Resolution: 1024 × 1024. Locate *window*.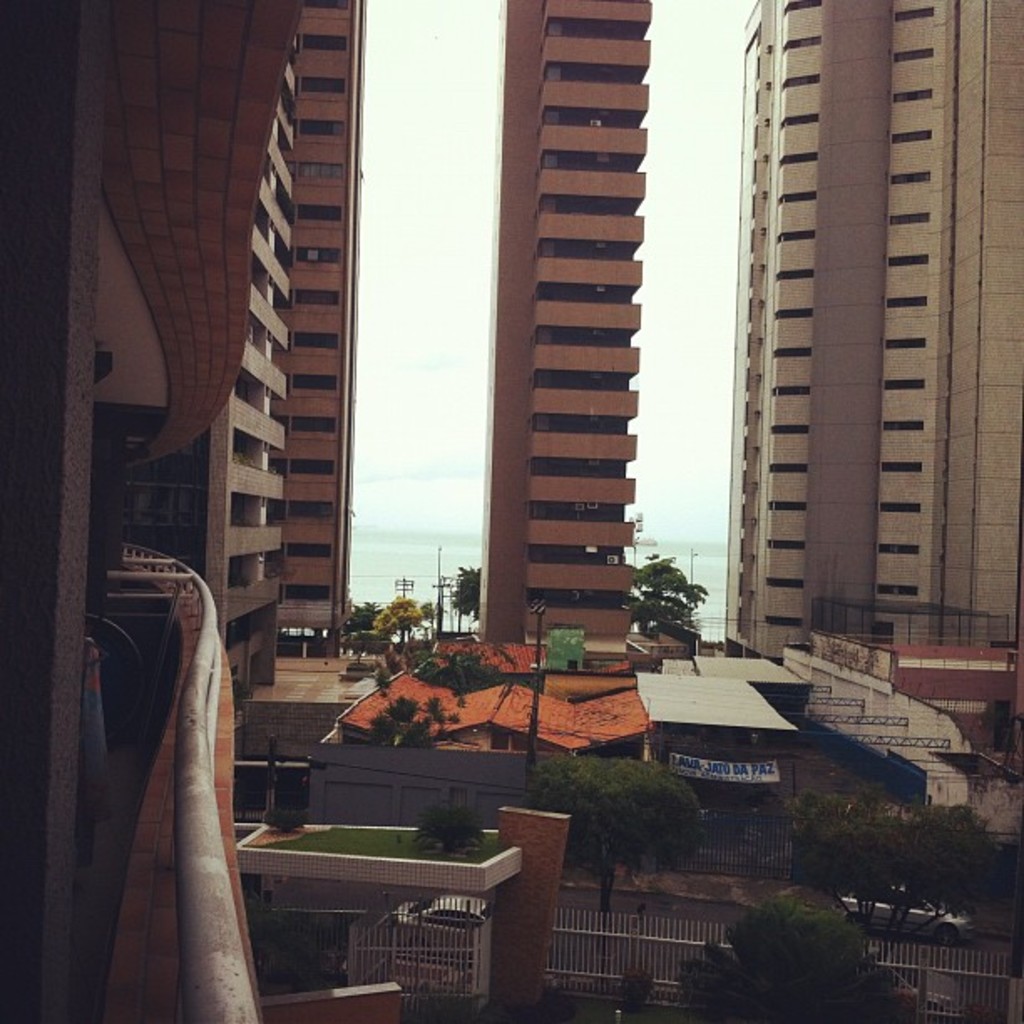
<region>890, 209, 934, 228</region>.
